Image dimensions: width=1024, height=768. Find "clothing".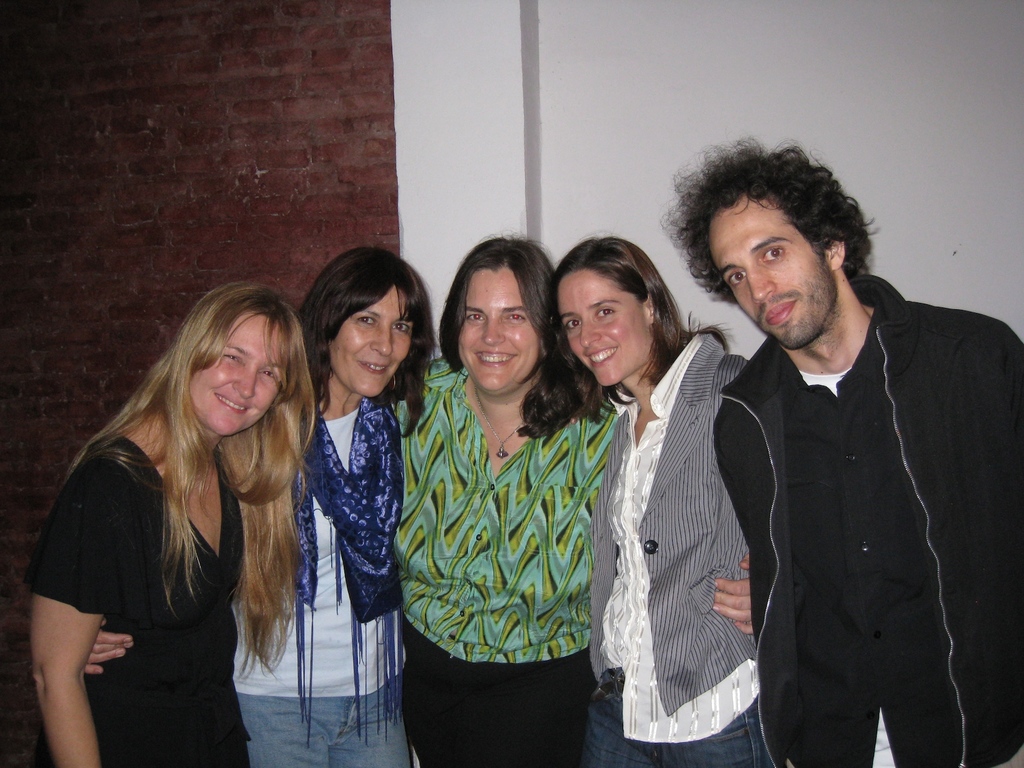
22, 426, 253, 767.
